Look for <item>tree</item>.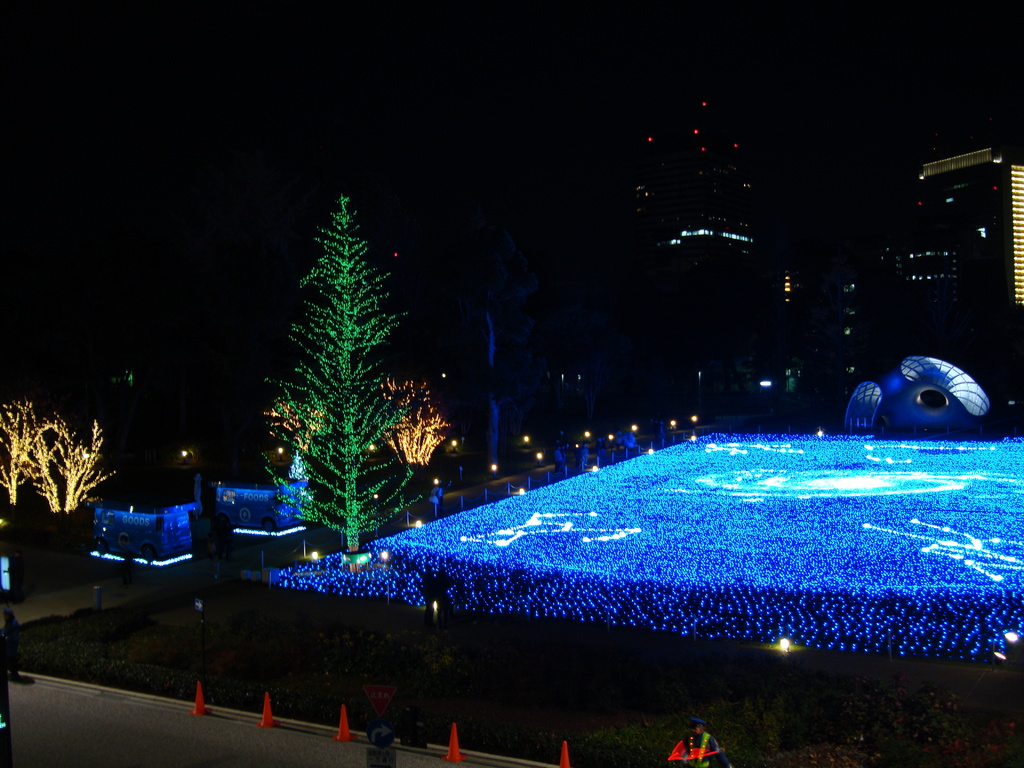
Found: bbox=(24, 415, 112, 511).
